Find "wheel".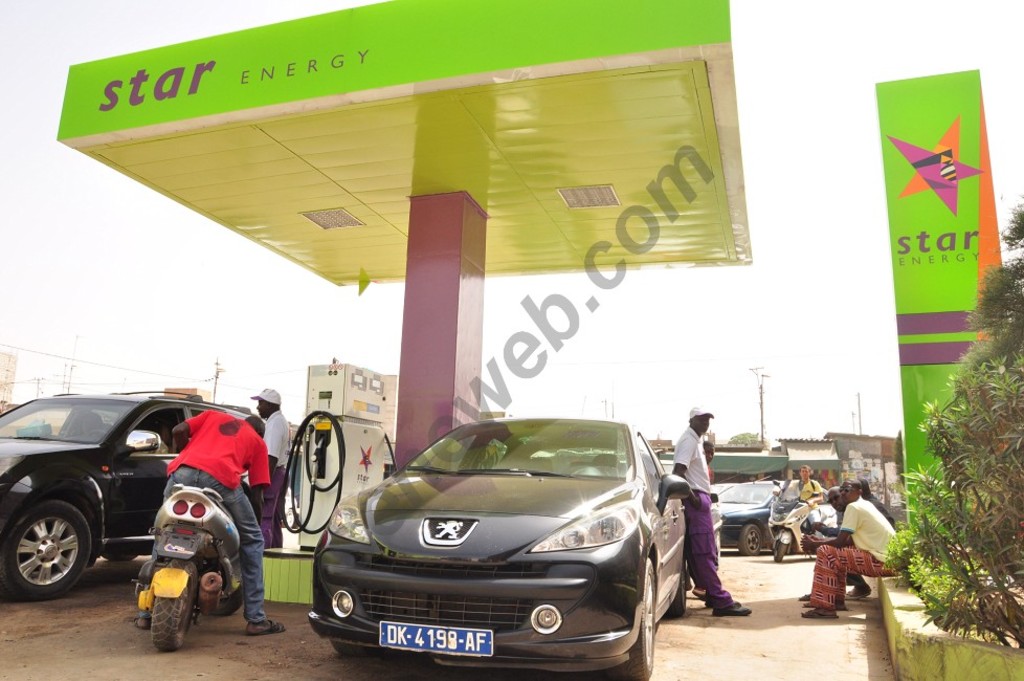
150 561 200 651.
